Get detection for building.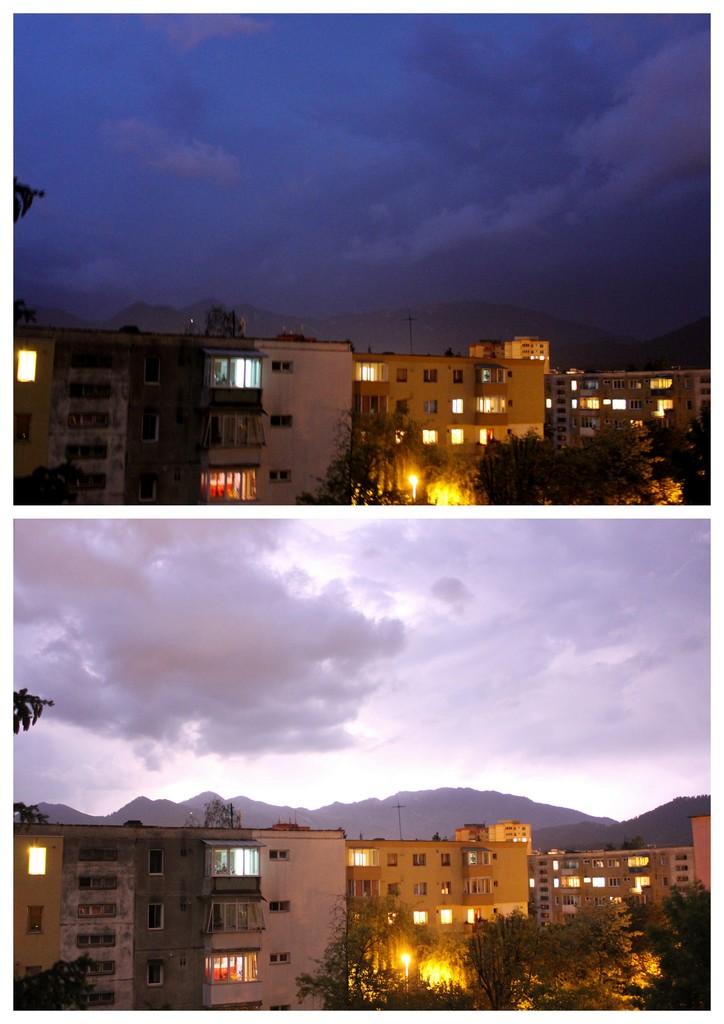
Detection: bbox=[353, 356, 547, 508].
